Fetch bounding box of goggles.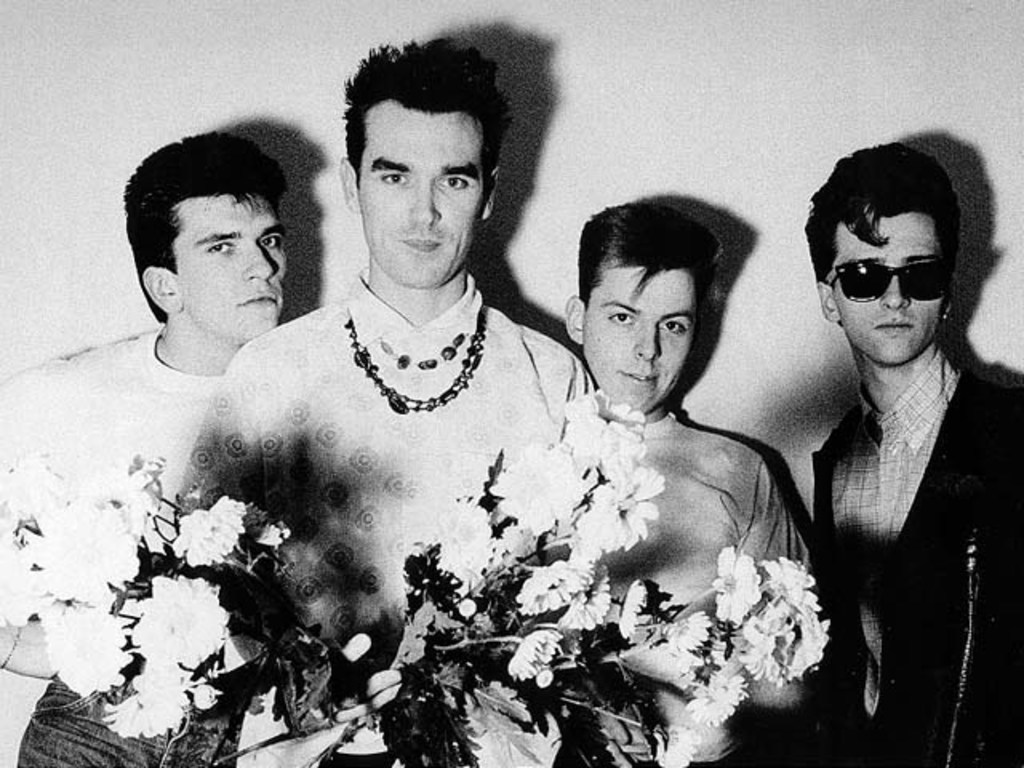
Bbox: <bbox>826, 240, 966, 309</bbox>.
